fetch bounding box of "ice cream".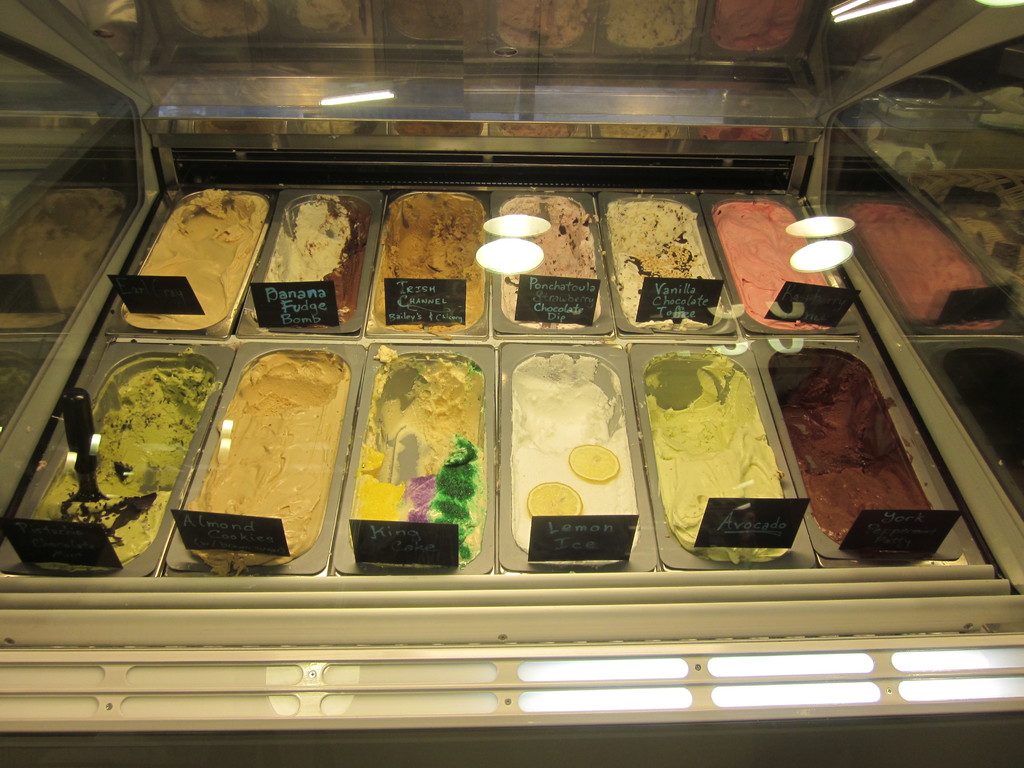
Bbox: bbox=[115, 182, 269, 331].
